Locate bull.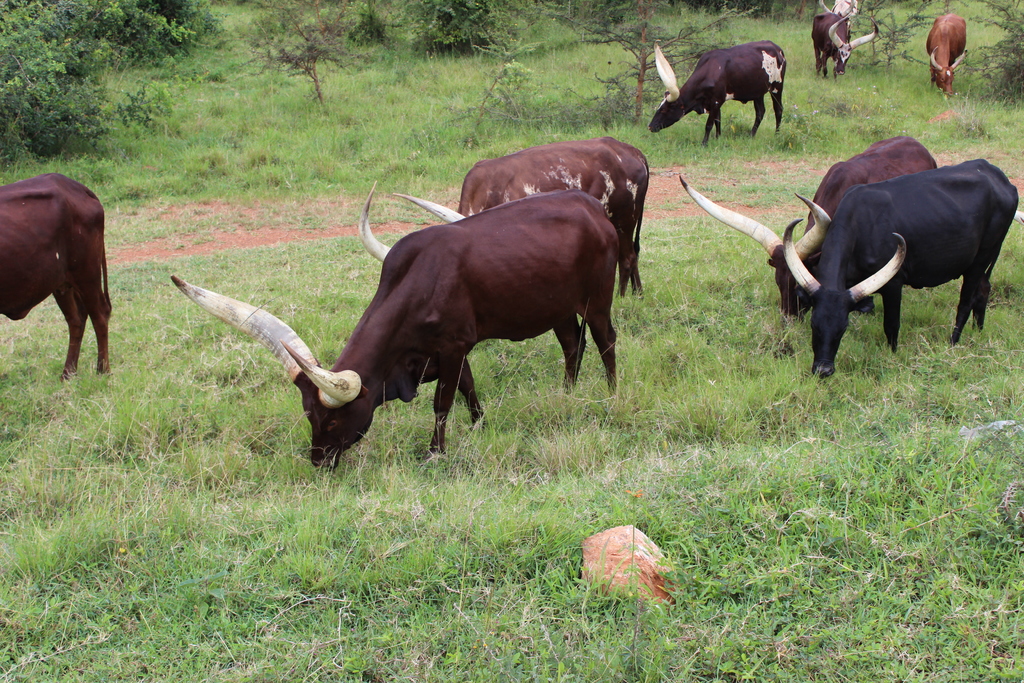
Bounding box: region(815, 0, 862, 33).
